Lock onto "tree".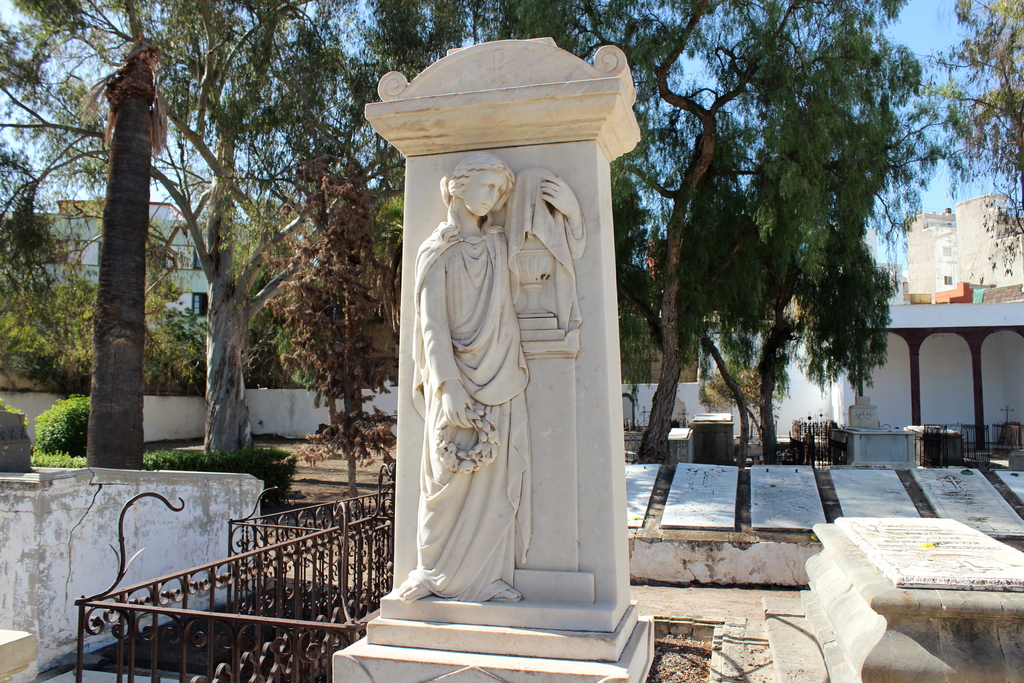
Locked: (left=915, top=0, right=1023, bottom=270).
